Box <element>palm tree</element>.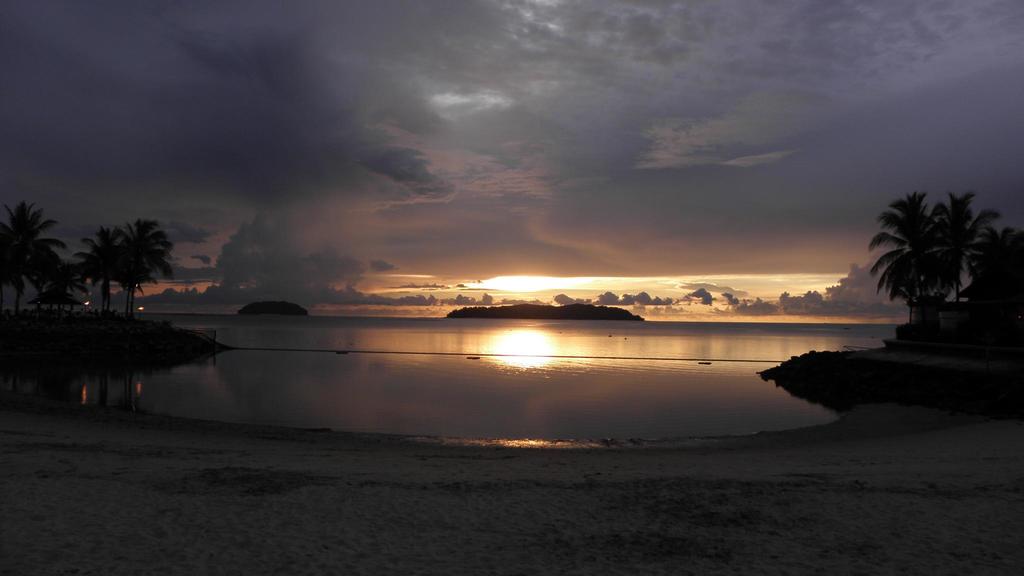
box=[865, 186, 989, 333].
